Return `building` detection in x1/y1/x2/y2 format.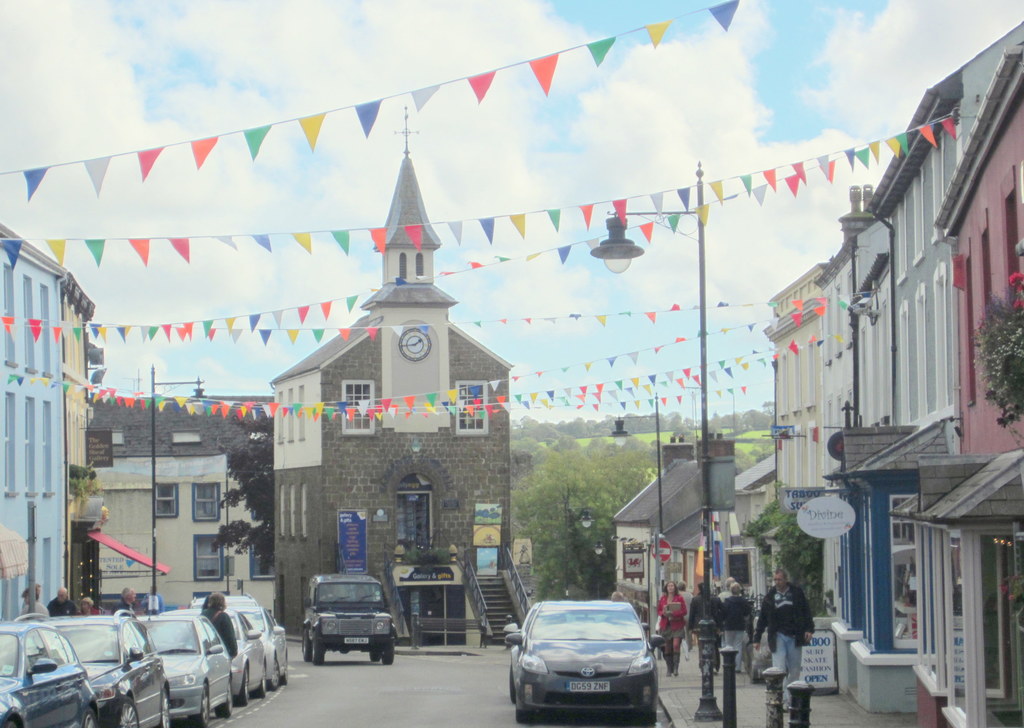
269/111/513/650.
